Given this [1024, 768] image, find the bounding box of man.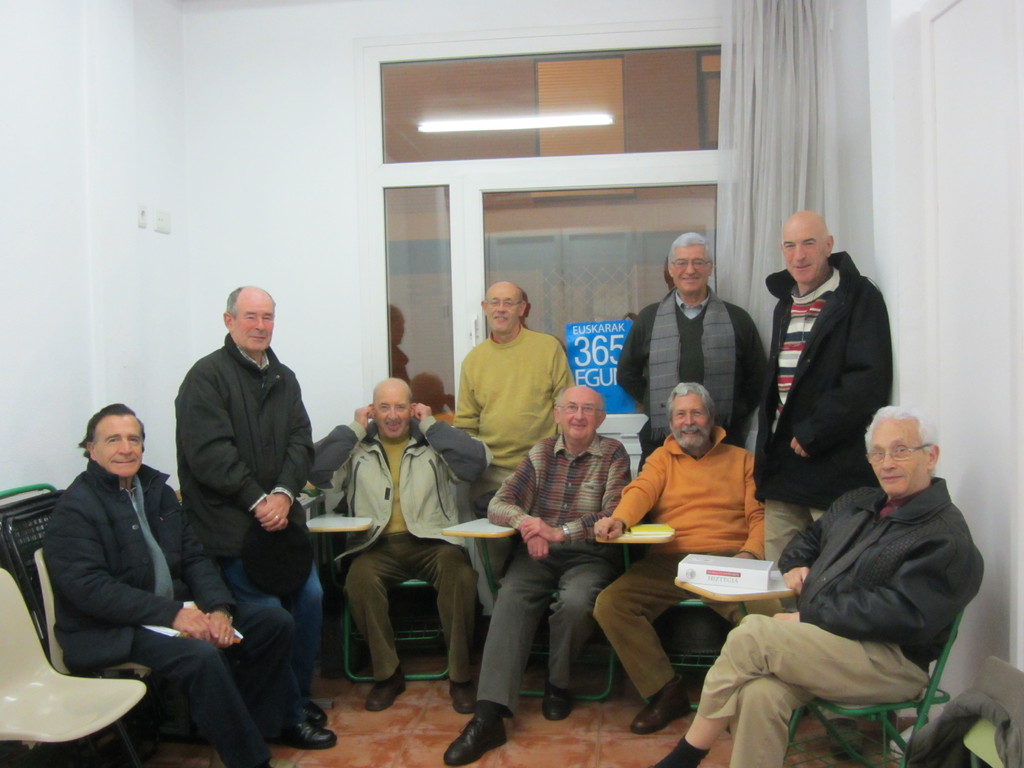
region(652, 406, 969, 767).
